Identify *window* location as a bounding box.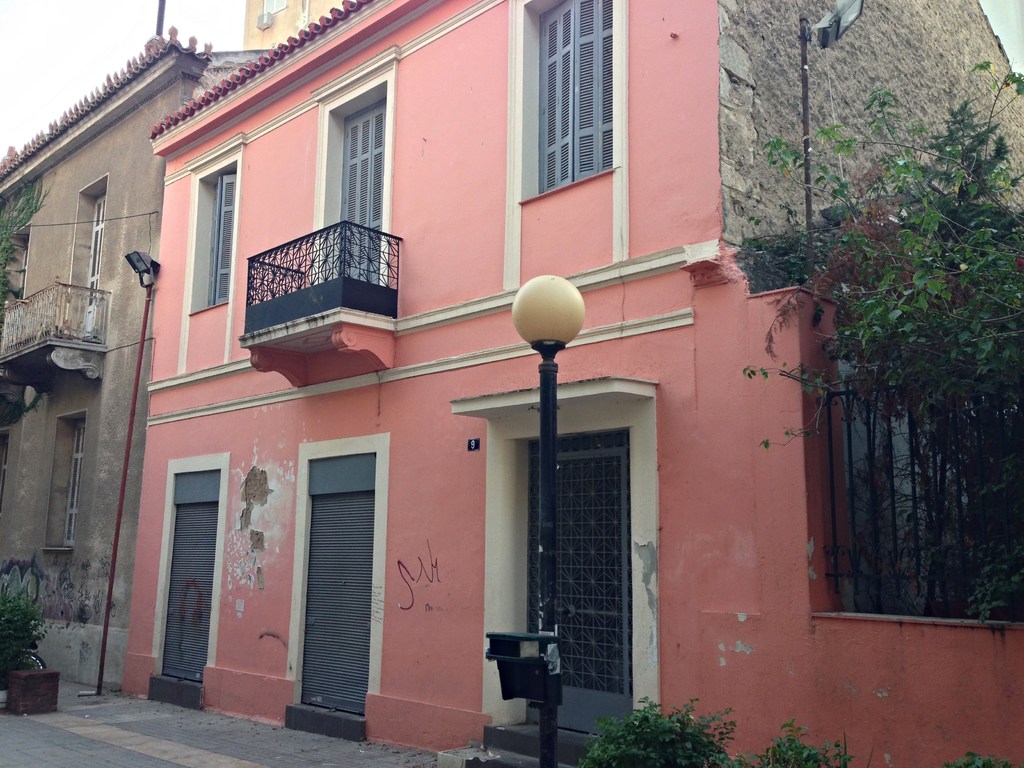
x1=513, y1=376, x2=635, y2=697.
